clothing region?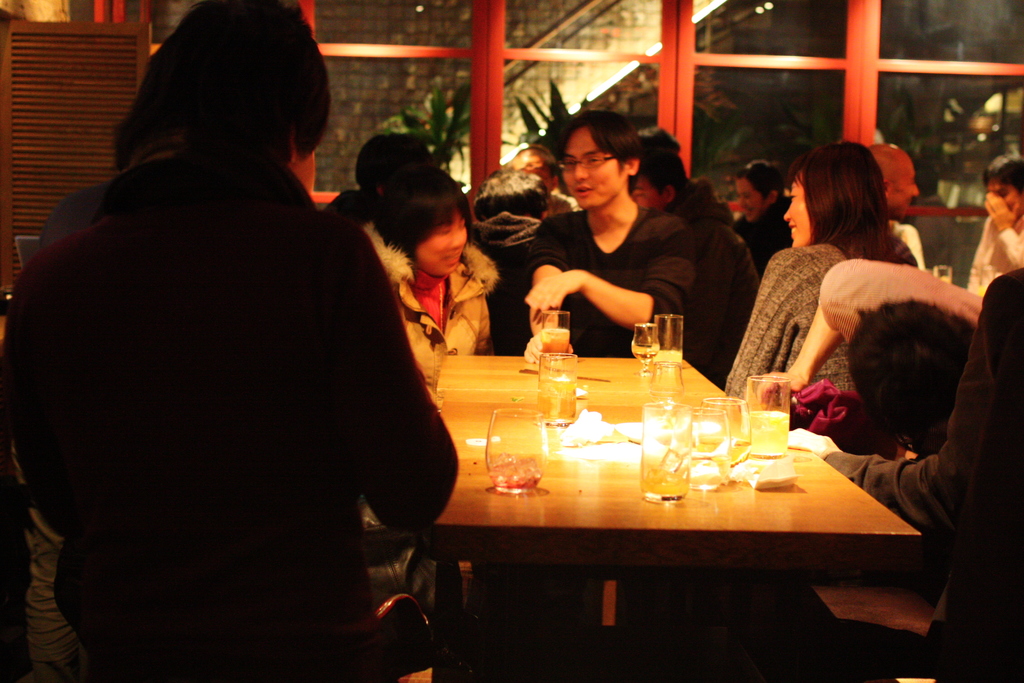
bbox=[532, 210, 684, 357]
